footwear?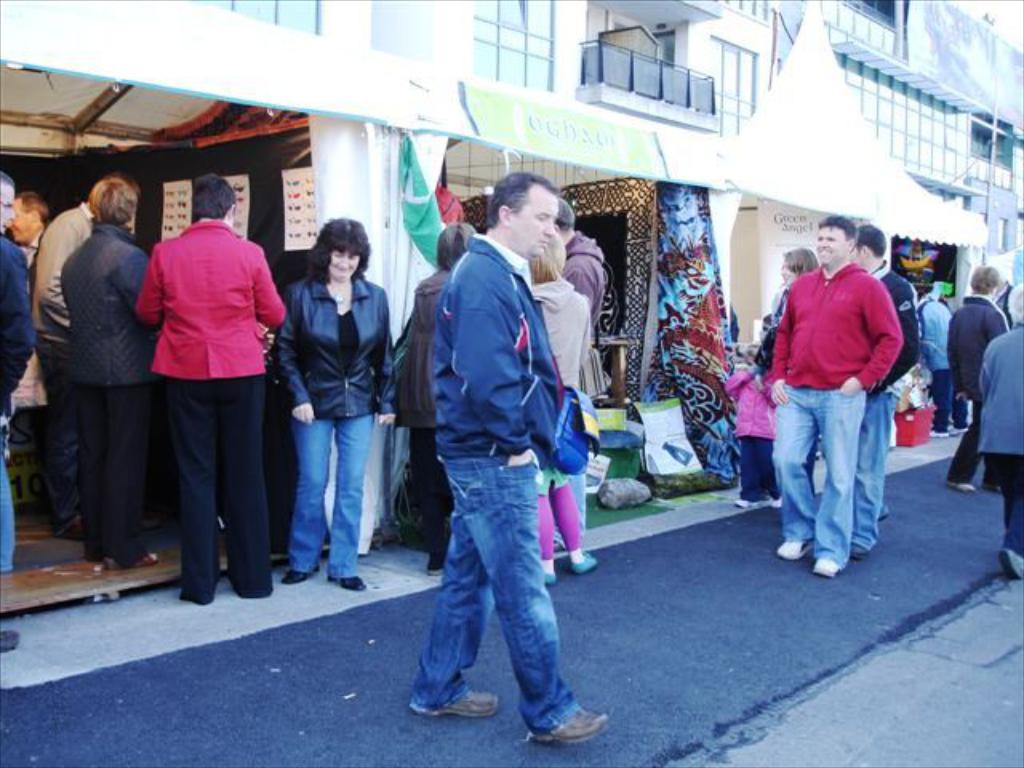
{"left": 768, "top": 493, "right": 782, "bottom": 512}
